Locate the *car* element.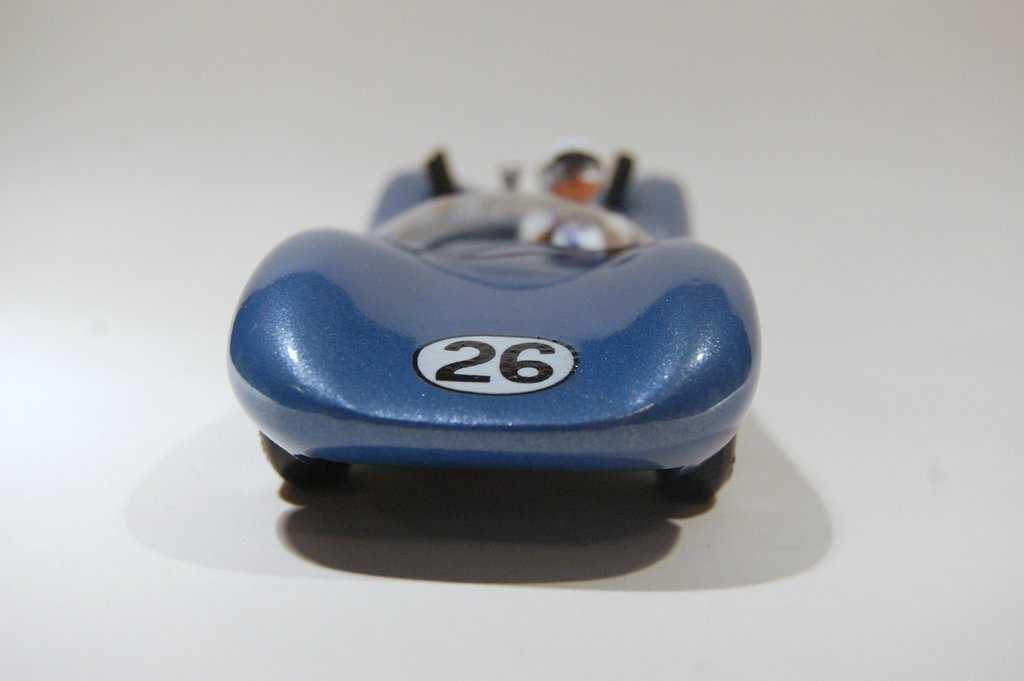
Element bbox: (206,120,751,548).
